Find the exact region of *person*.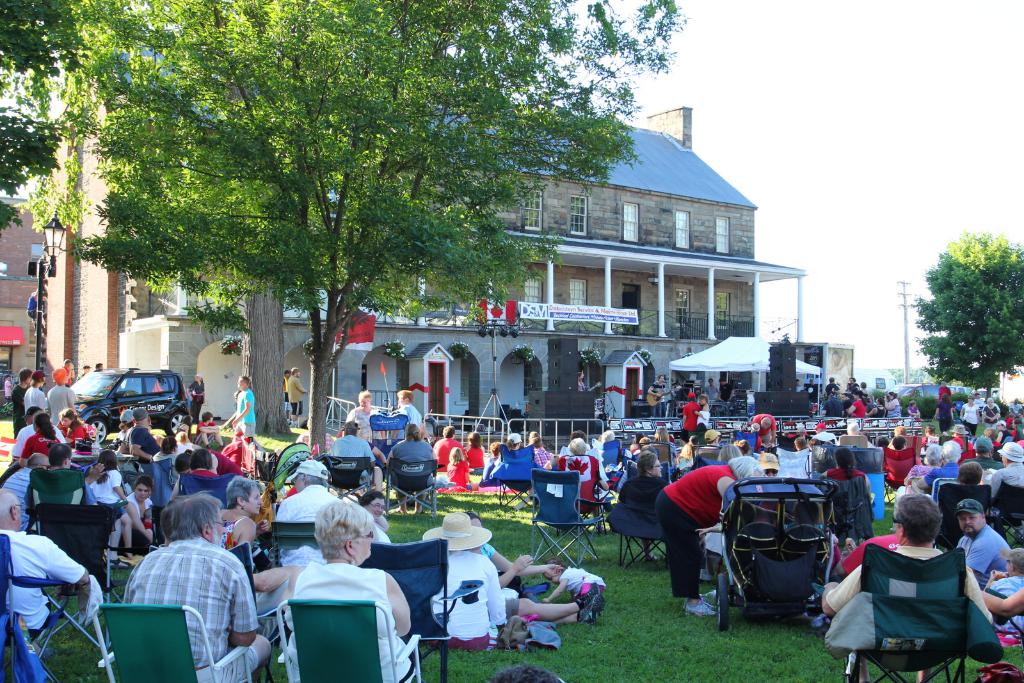
Exact region: bbox=(980, 542, 1023, 636).
